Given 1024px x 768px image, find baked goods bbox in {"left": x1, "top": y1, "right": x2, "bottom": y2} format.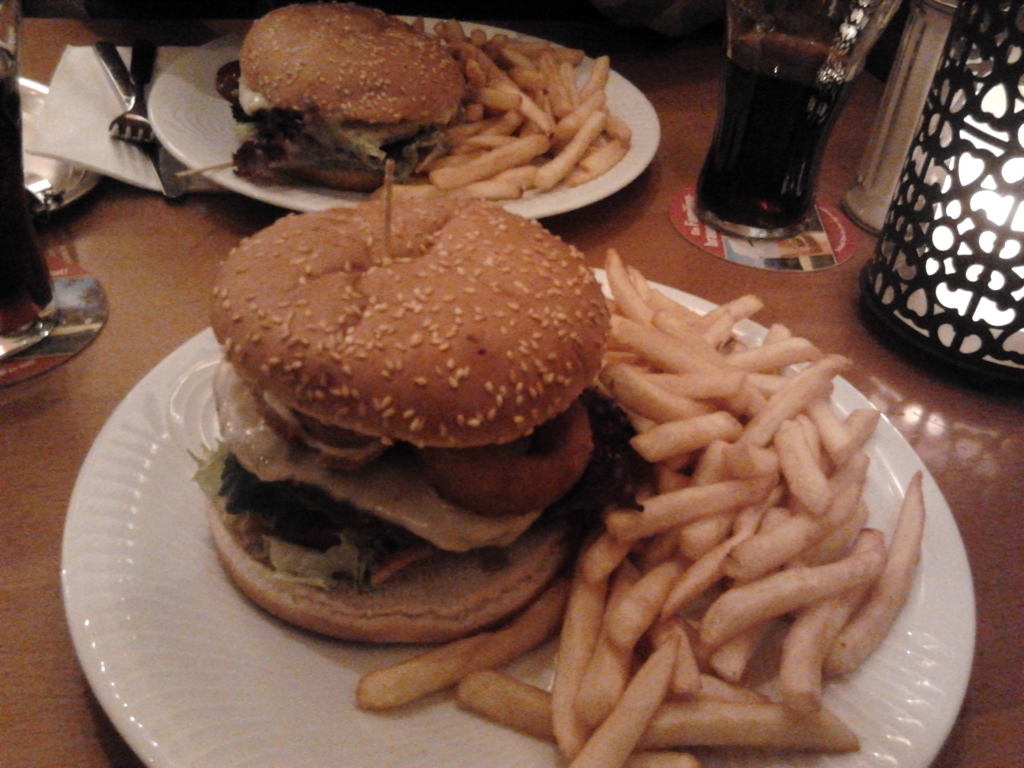
{"left": 350, "top": 242, "right": 929, "bottom": 767}.
